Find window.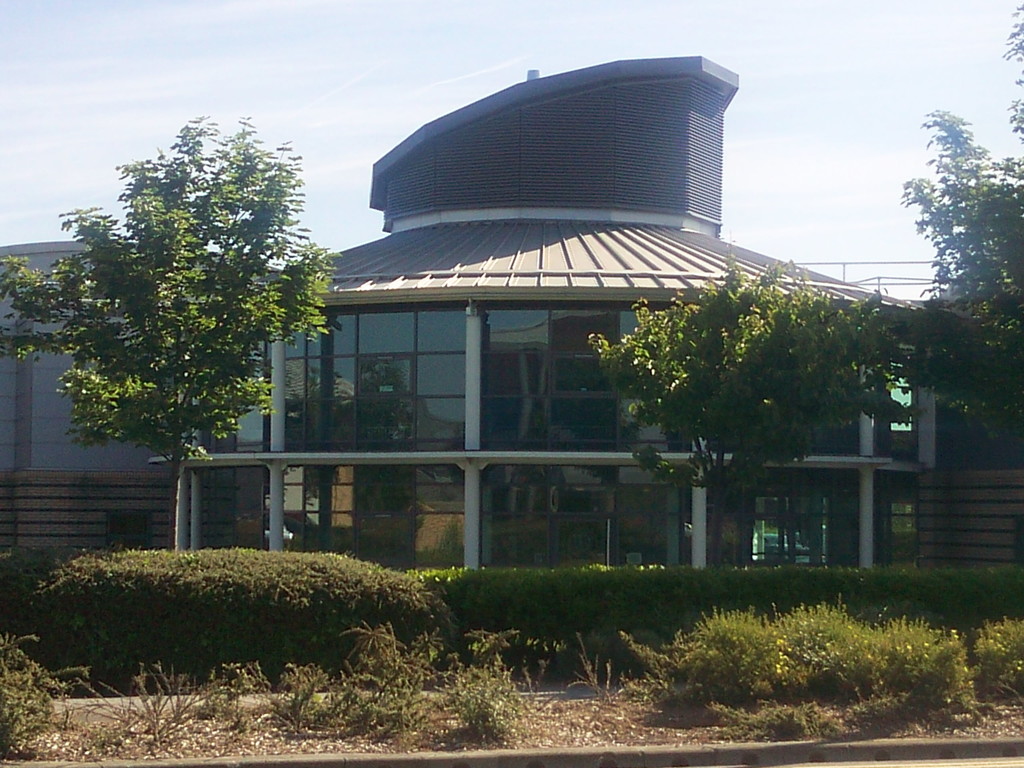
left=477, top=467, right=546, bottom=569.
